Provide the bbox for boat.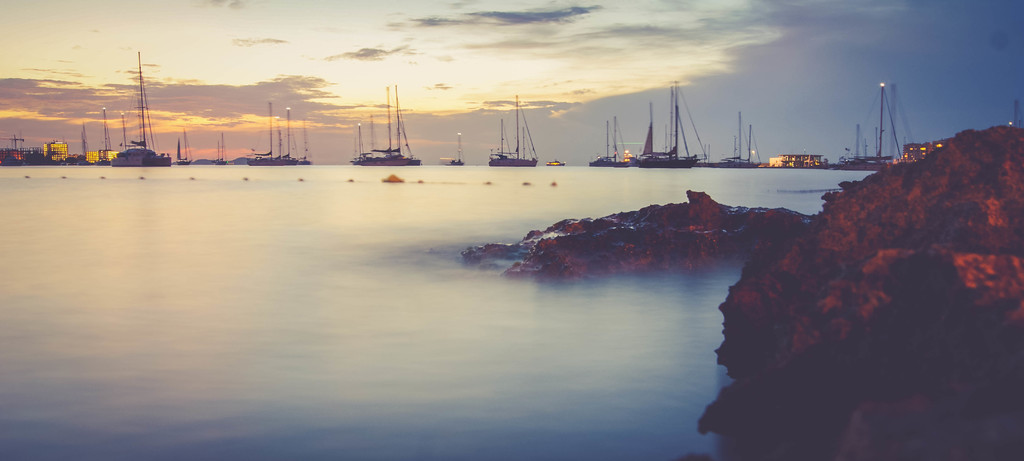
{"x1": 634, "y1": 81, "x2": 701, "y2": 169}.
